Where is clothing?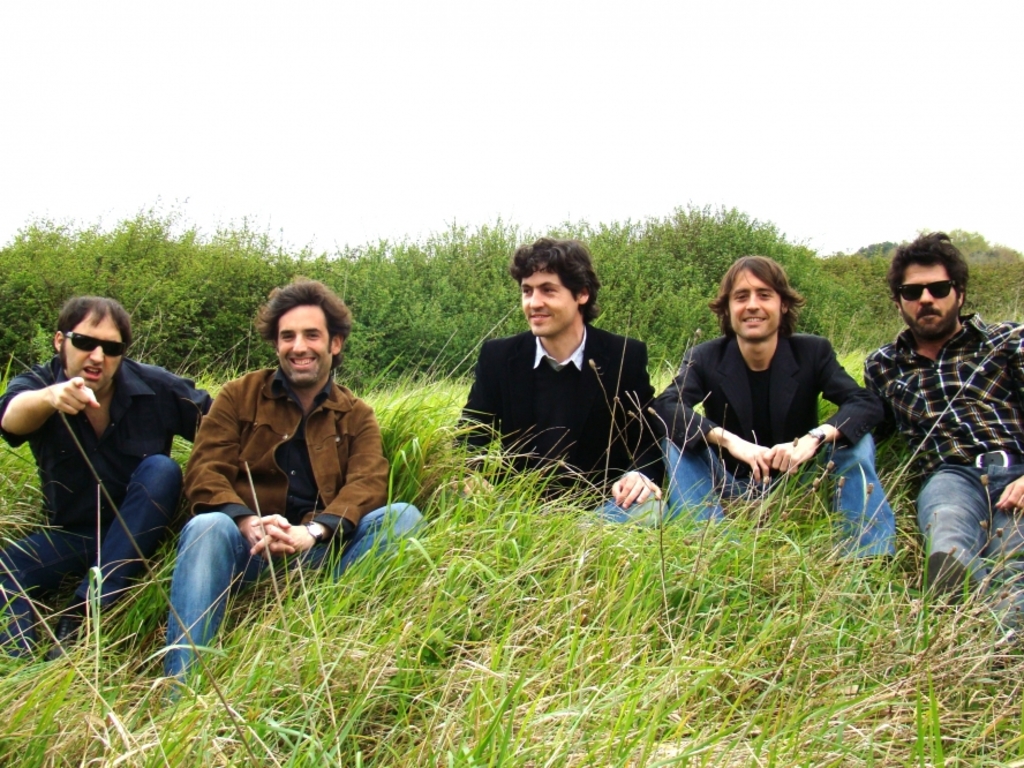
<bbox>451, 329, 662, 554</bbox>.
